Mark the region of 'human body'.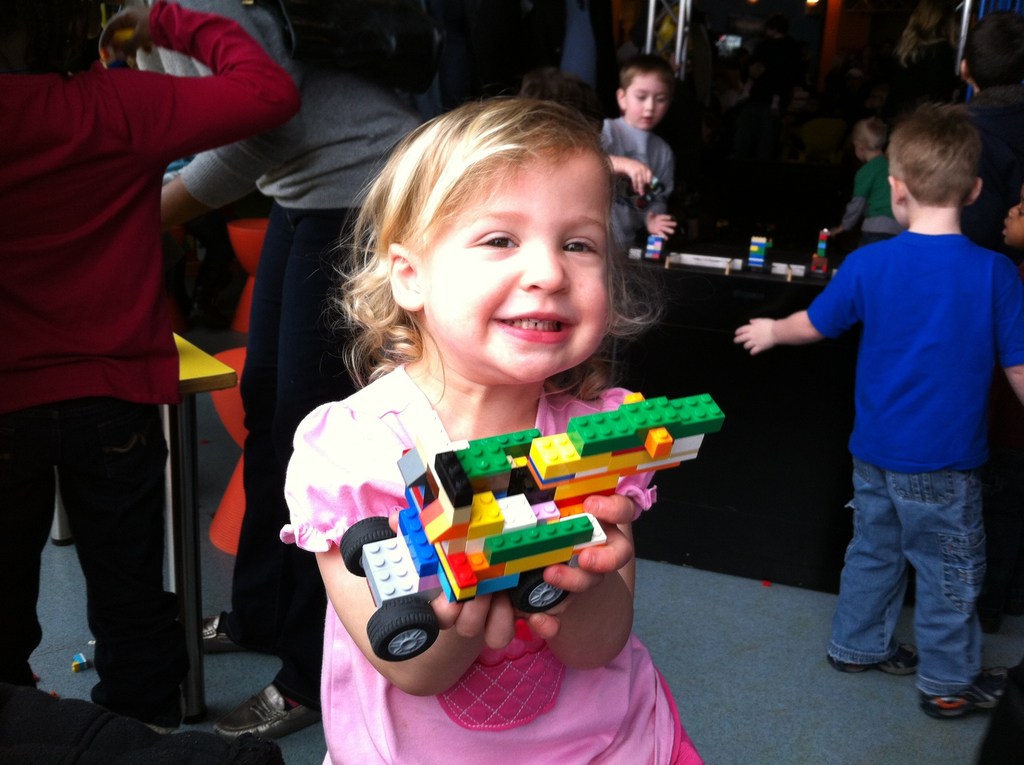
Region: <region>824, 149, 904, 253</region>.
